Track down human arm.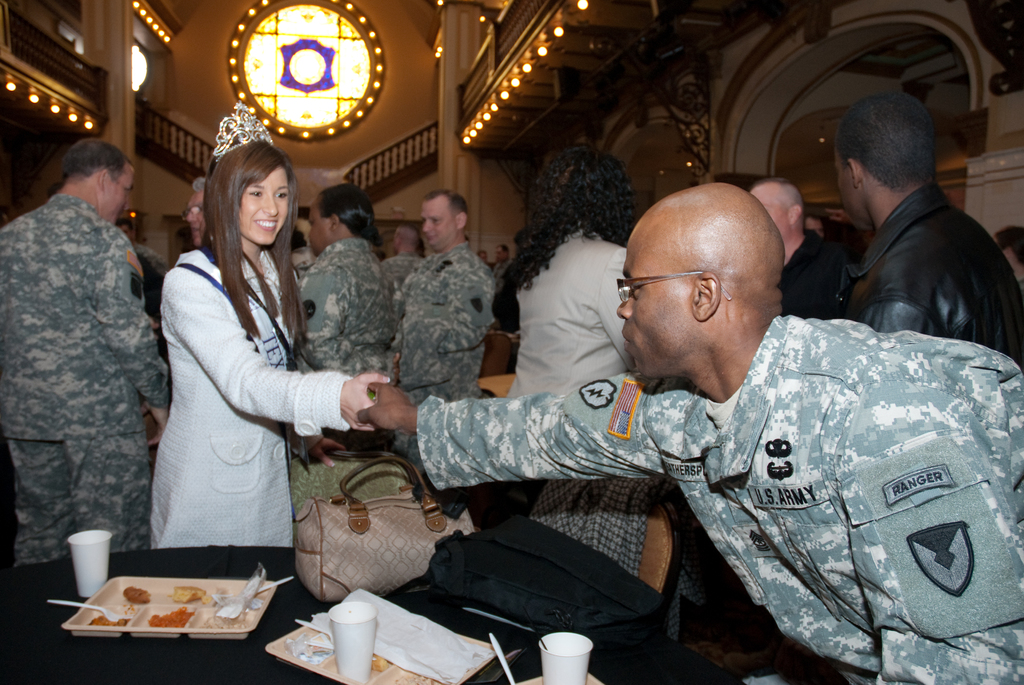
Tracked to <box>594,243,632,381</box>.
